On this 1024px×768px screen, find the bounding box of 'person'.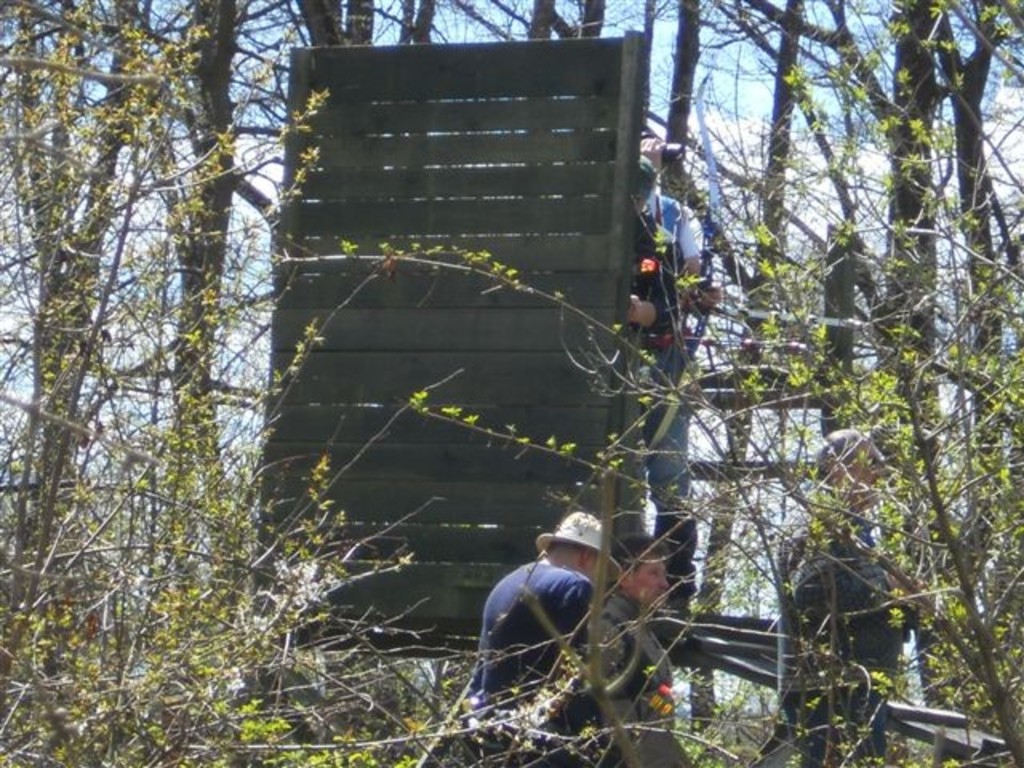
Bounding box: bbox=[778, 419, 926, 766].
